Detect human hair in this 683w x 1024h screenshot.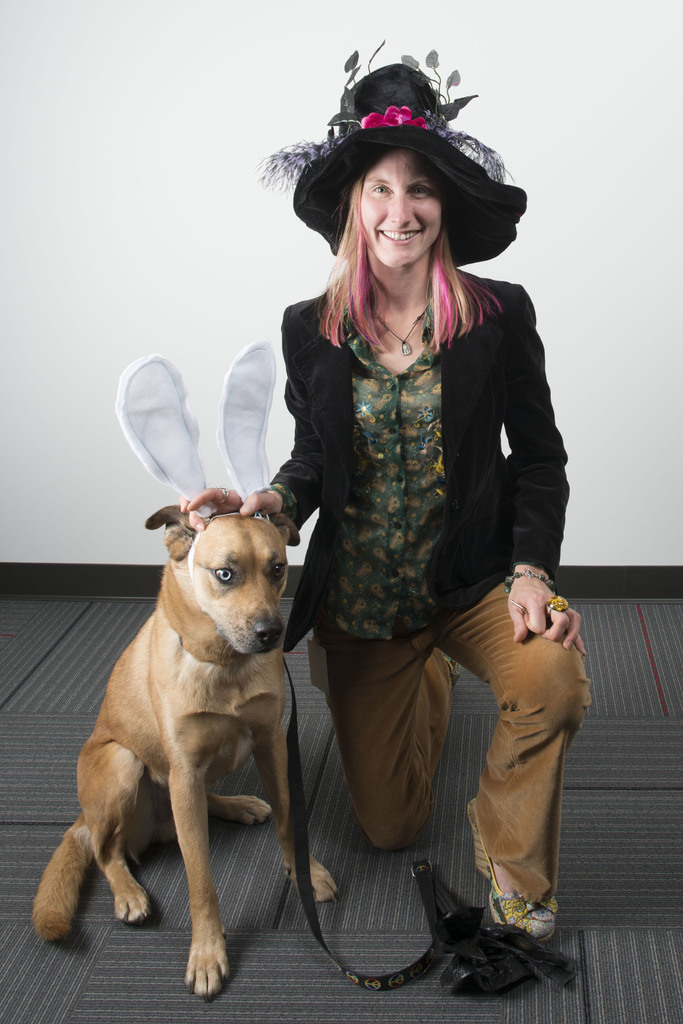
Detection: x1=310, y1=166, x2=509, y2=356.
